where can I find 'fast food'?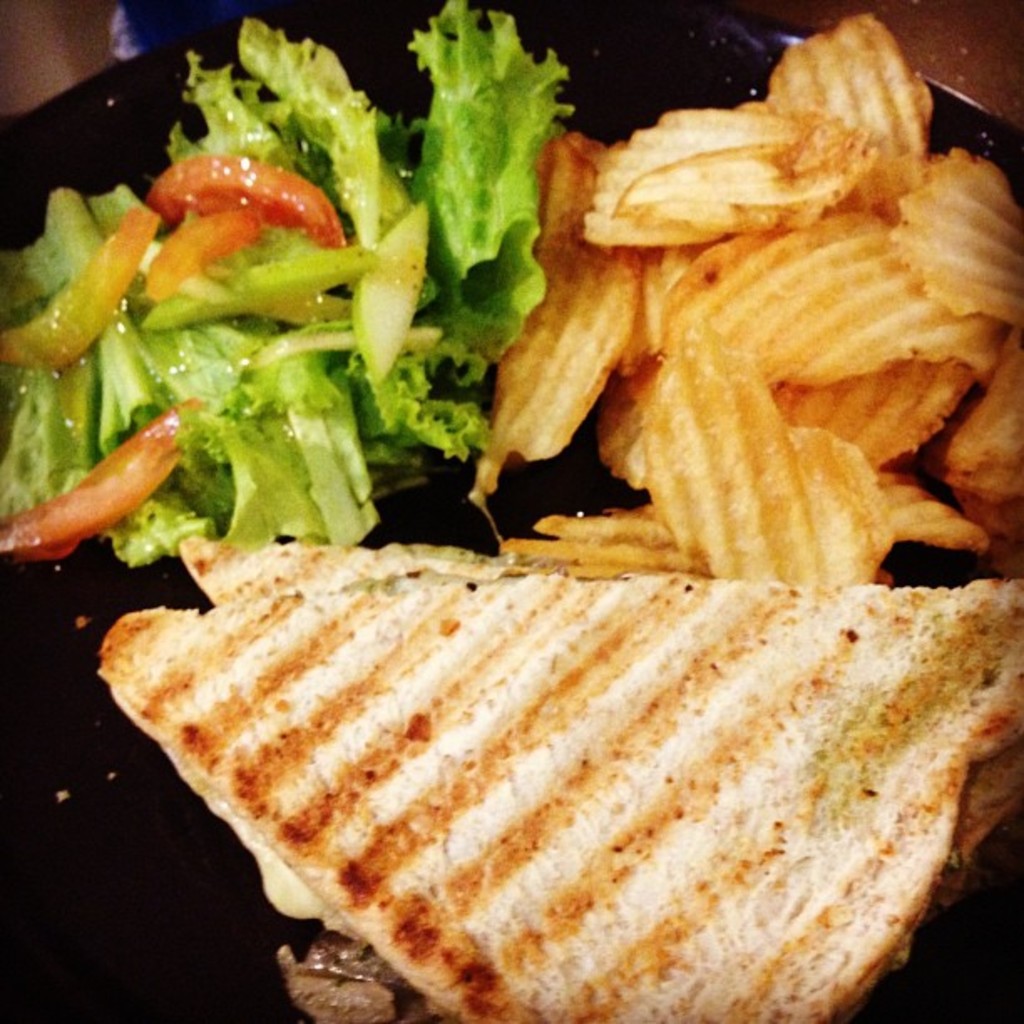
You can find it at <box>62,519,1023,994</box>.
